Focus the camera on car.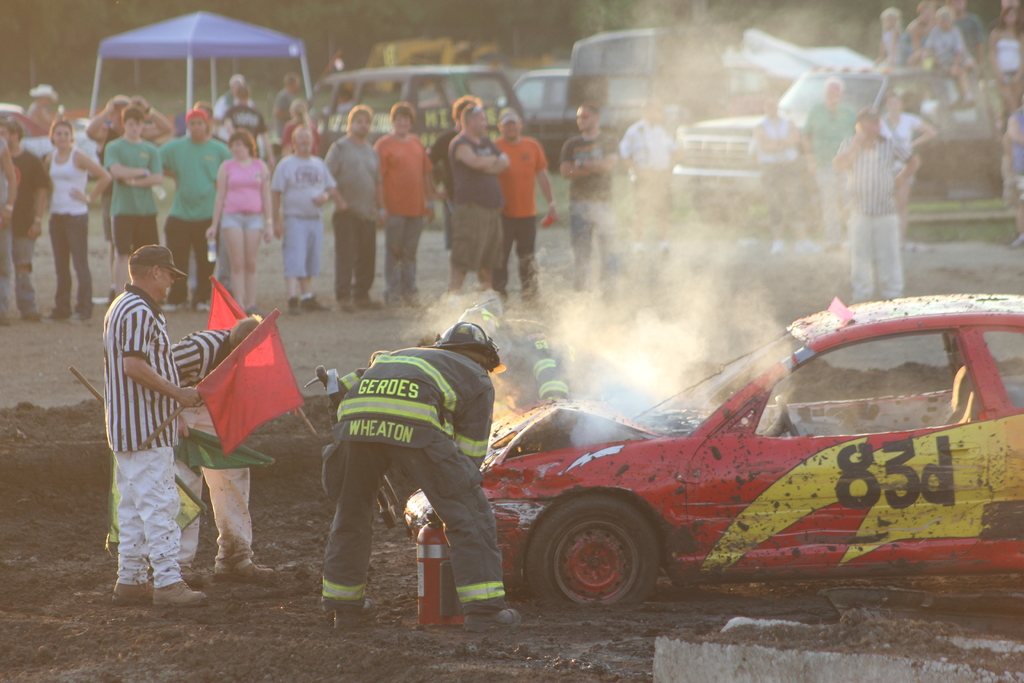
Focus region: (left=461, top=308, right=1023, bottom=613).
